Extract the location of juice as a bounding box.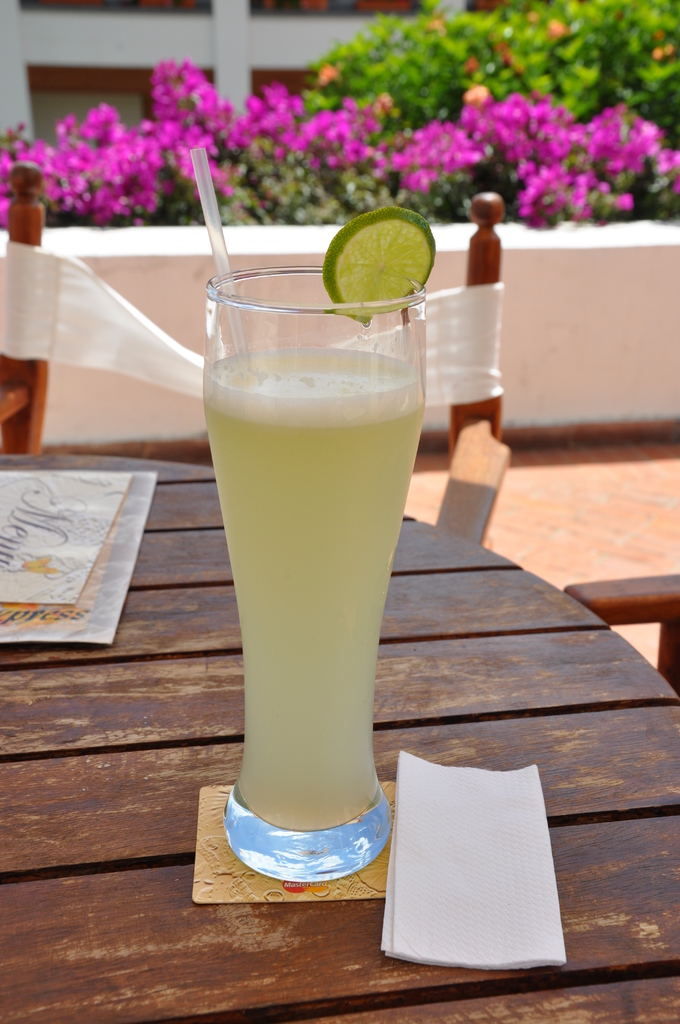
<bbox>202, 339, 426, 835</bbox>.
